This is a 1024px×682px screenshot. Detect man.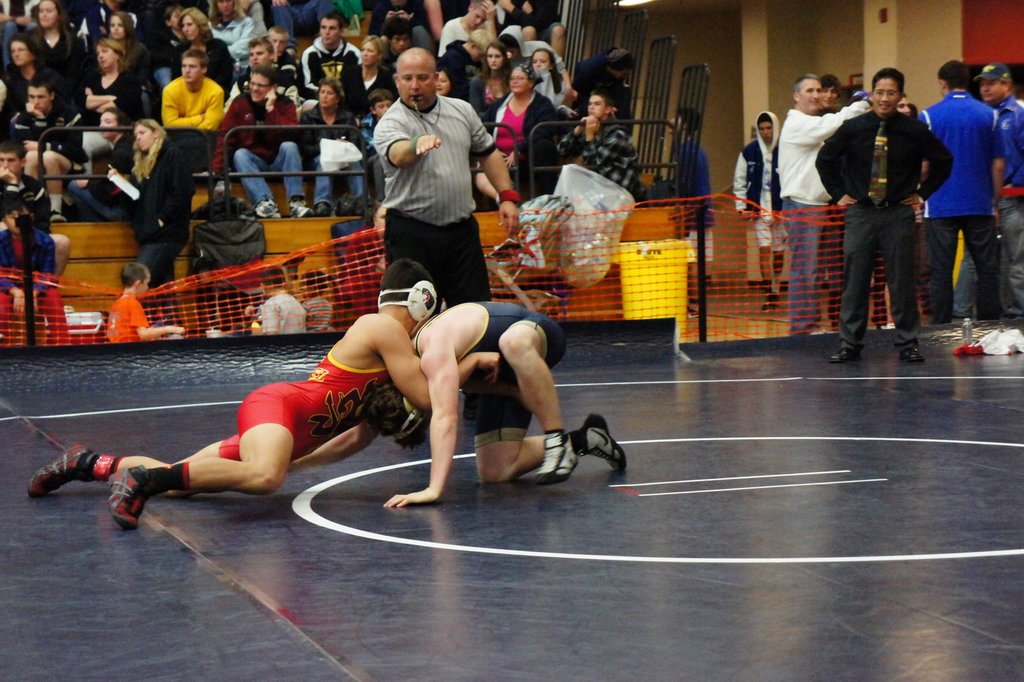
region(215, 67, 315, 220).
